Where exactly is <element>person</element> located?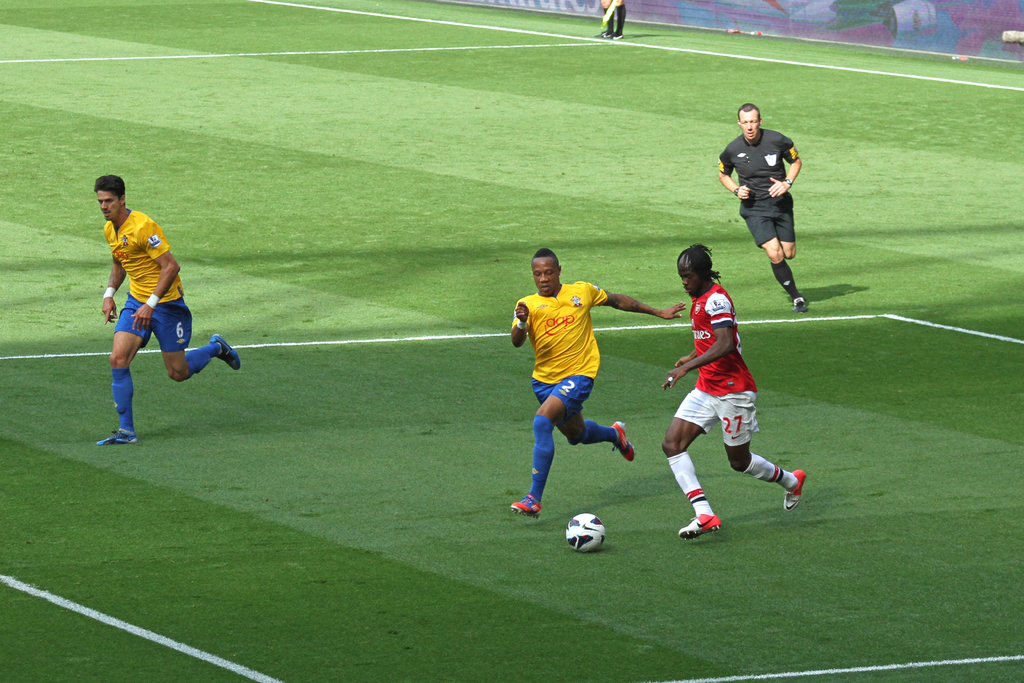
Its bounding box is x1=513 y1=243 x2=689 y2=537.
